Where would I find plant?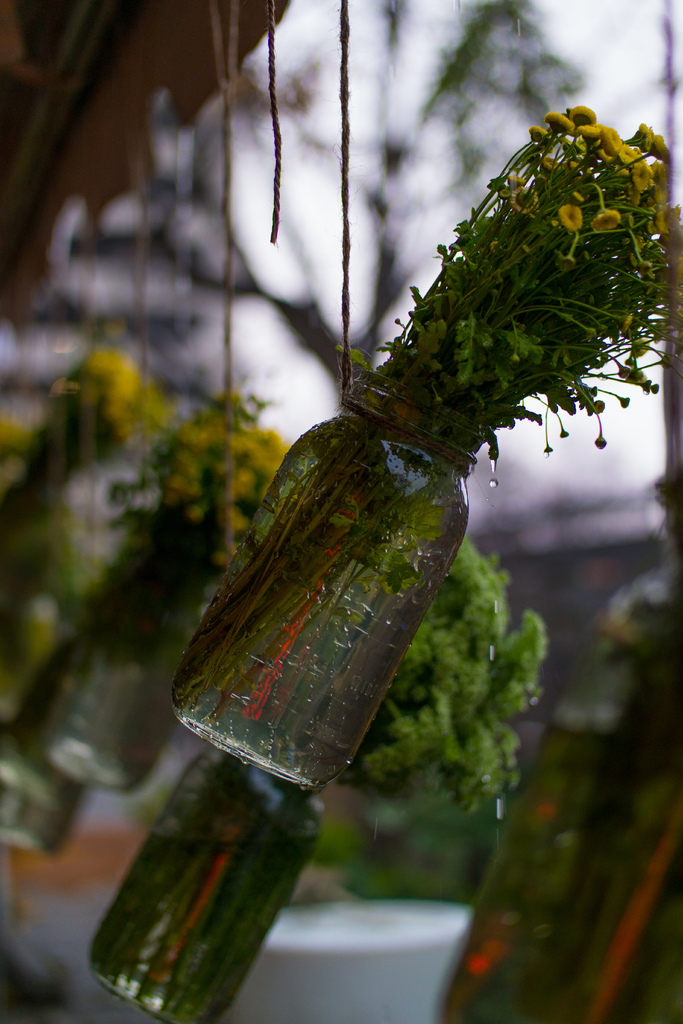
At {"x1": 13, "y1": 321, "x2": 183, "y2": 495}.
